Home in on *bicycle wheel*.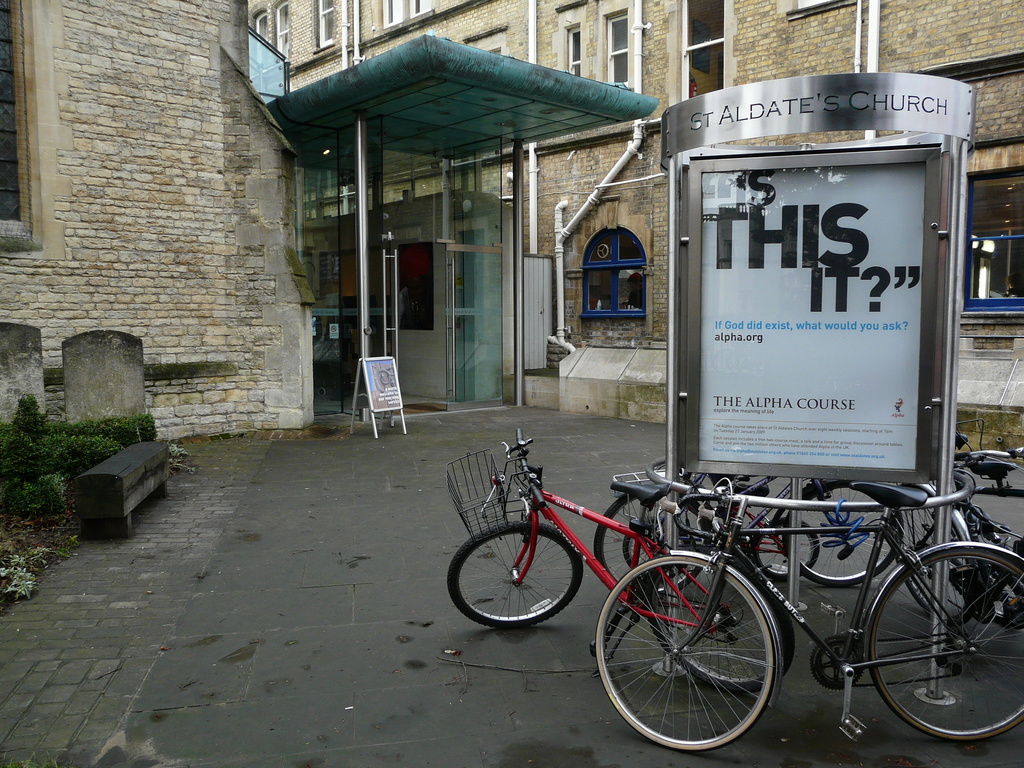
Homed in at 783, 482, 907, 589.
